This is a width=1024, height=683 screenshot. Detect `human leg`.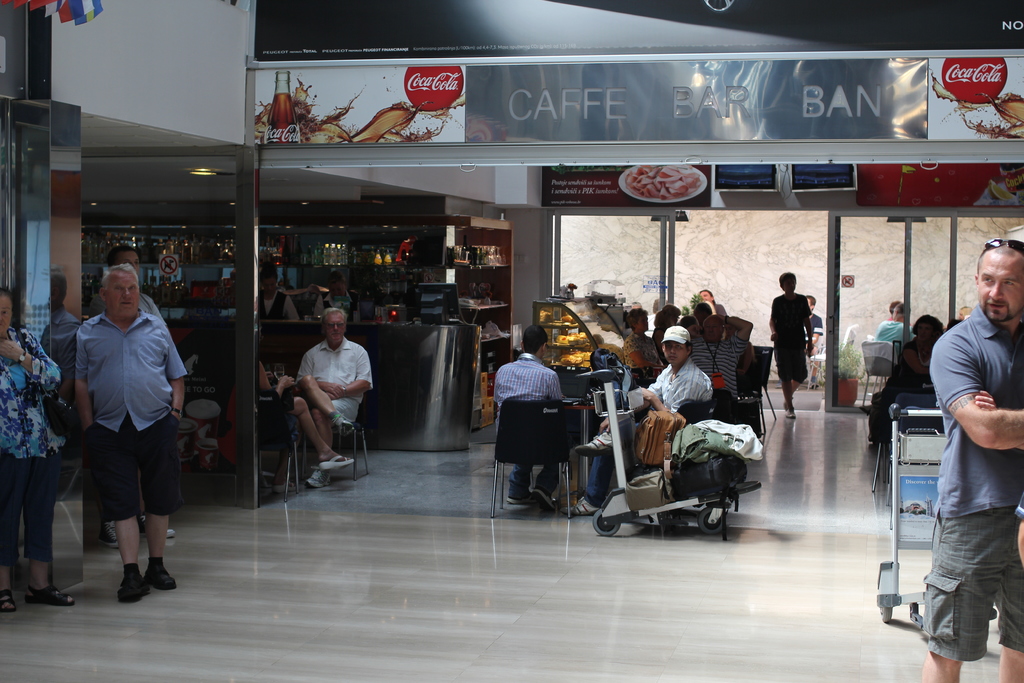
(114,511,152,604).
